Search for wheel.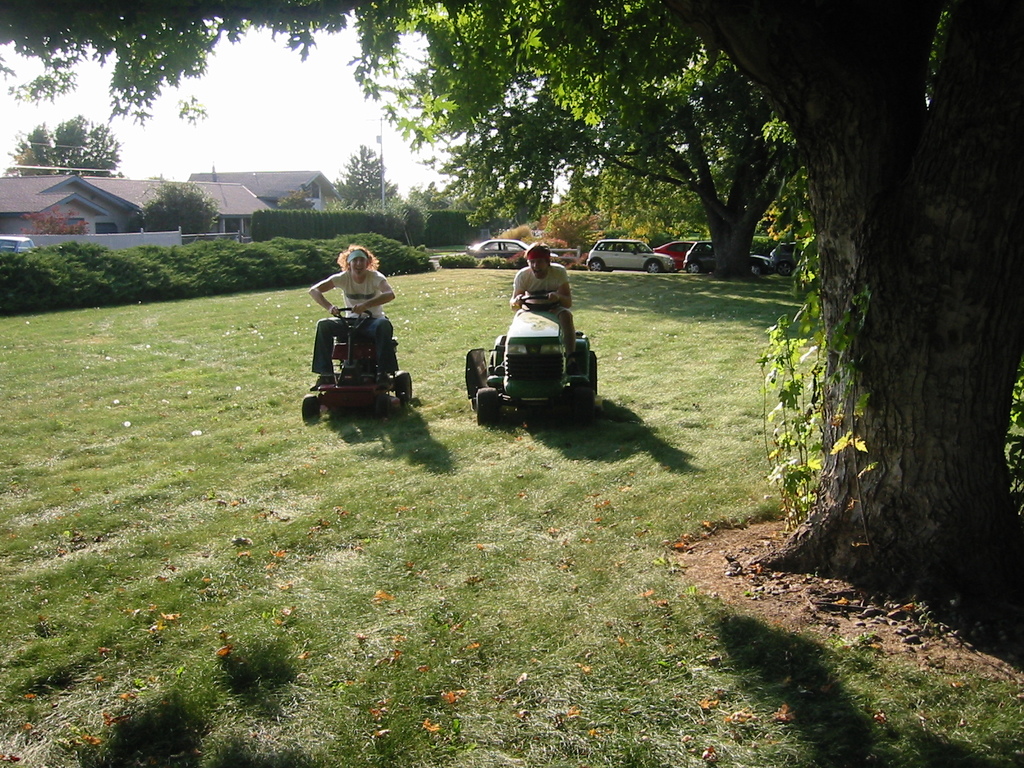
Found at <region>568, 380, 593, 422</region>.
